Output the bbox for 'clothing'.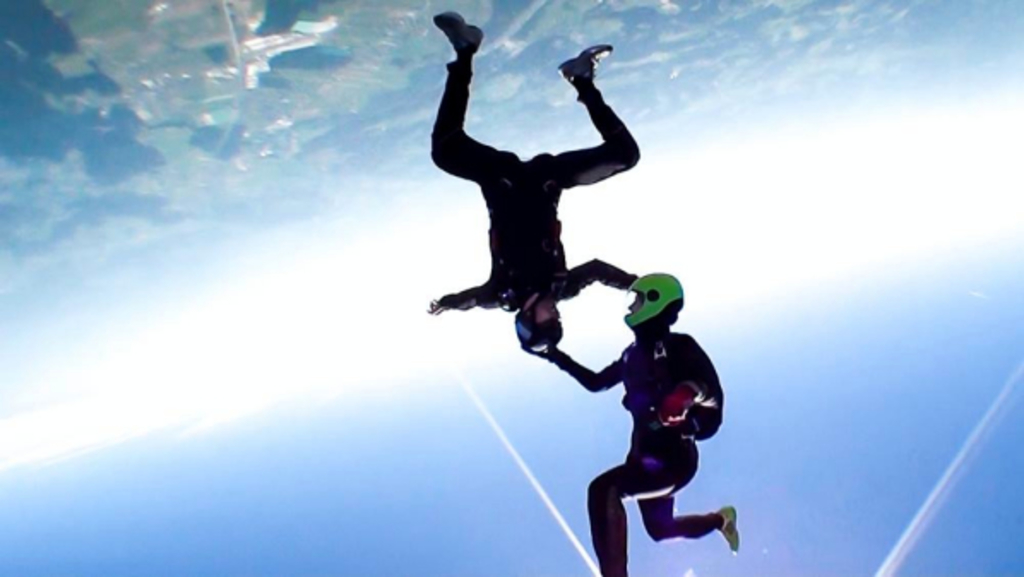
box=[560, 329, 723, 575].
